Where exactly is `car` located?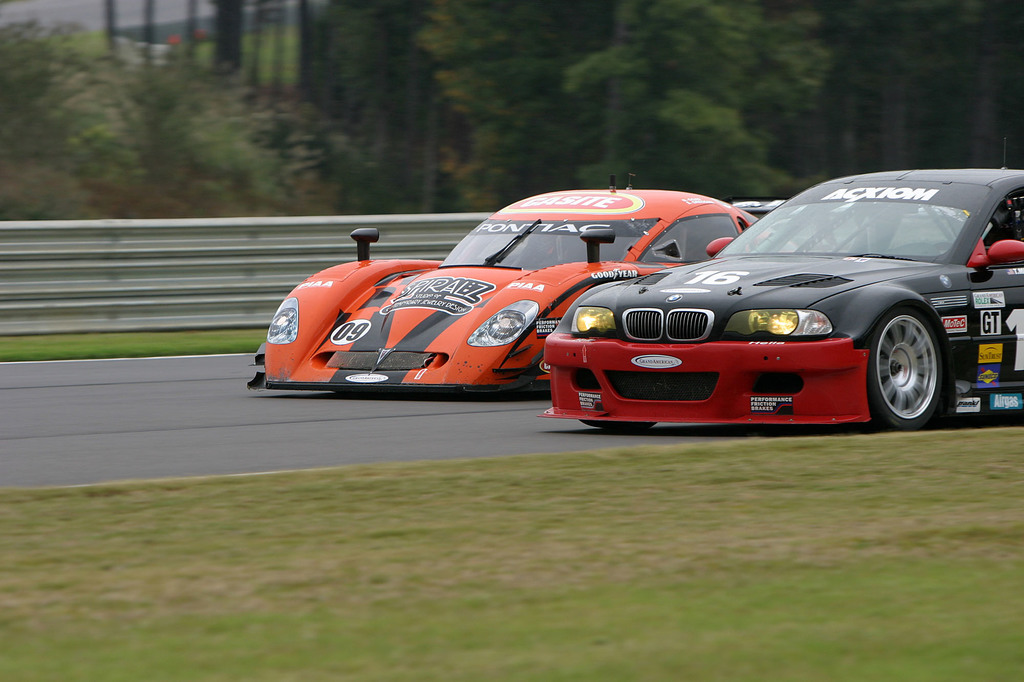
Its bounding box is (left=246, top=175, right=796, bottom=392).
